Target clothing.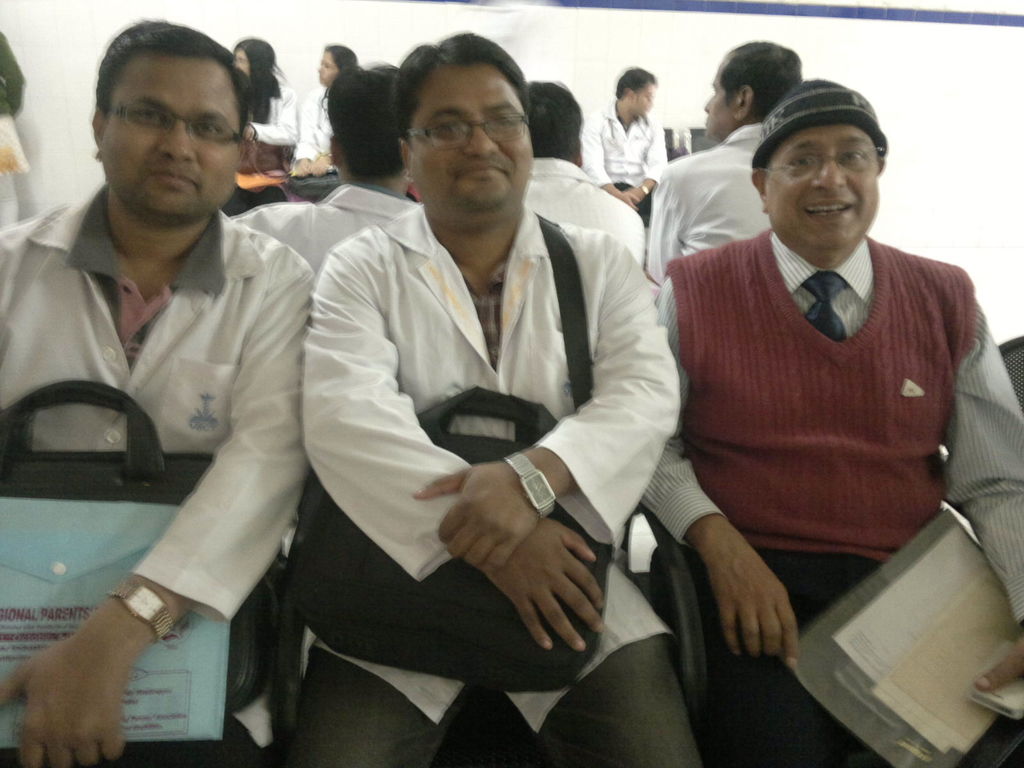
Target region: pyautogui.locateOnScreen(656, 179, 998, 623).
